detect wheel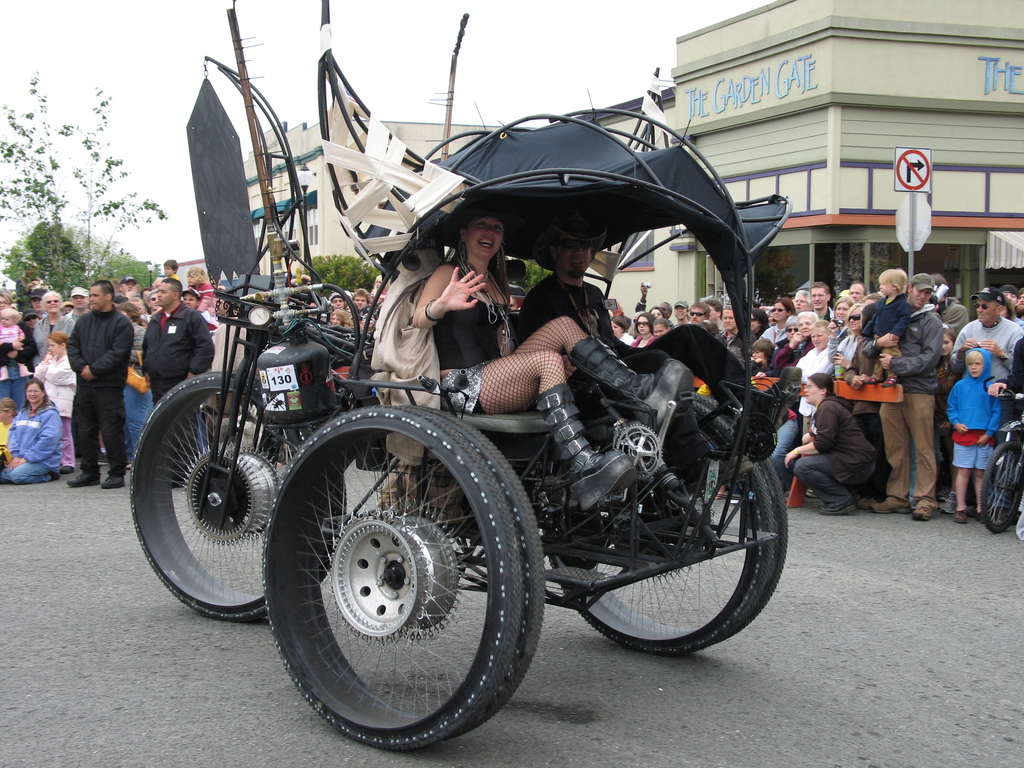
box(548, 392, 788, 659)
